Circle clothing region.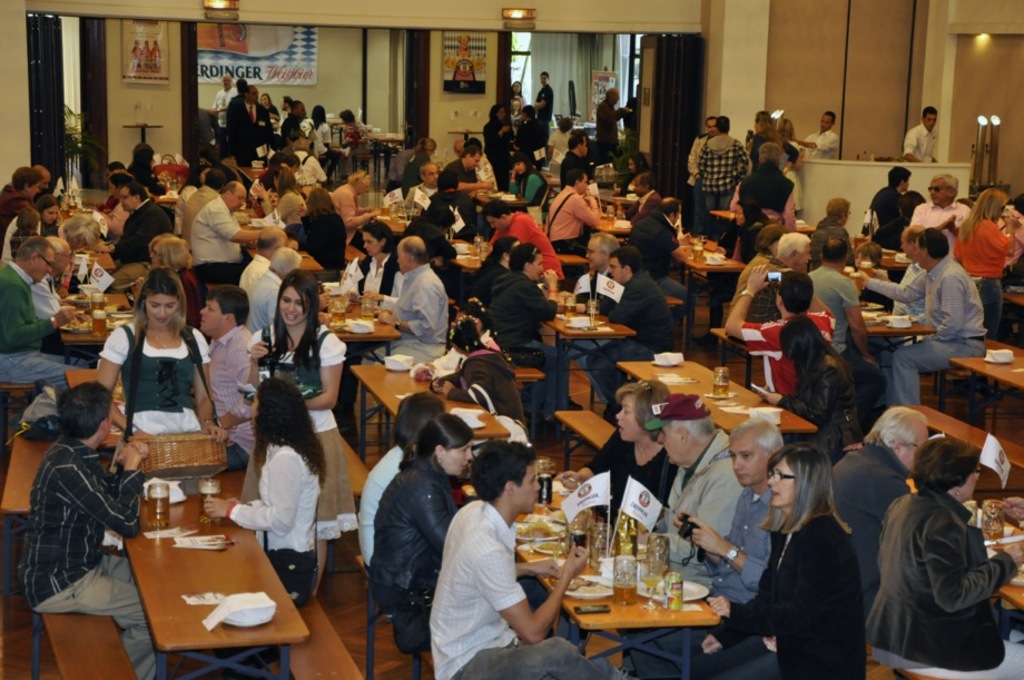
Region: bbox=[465, 154, 496, 195].
